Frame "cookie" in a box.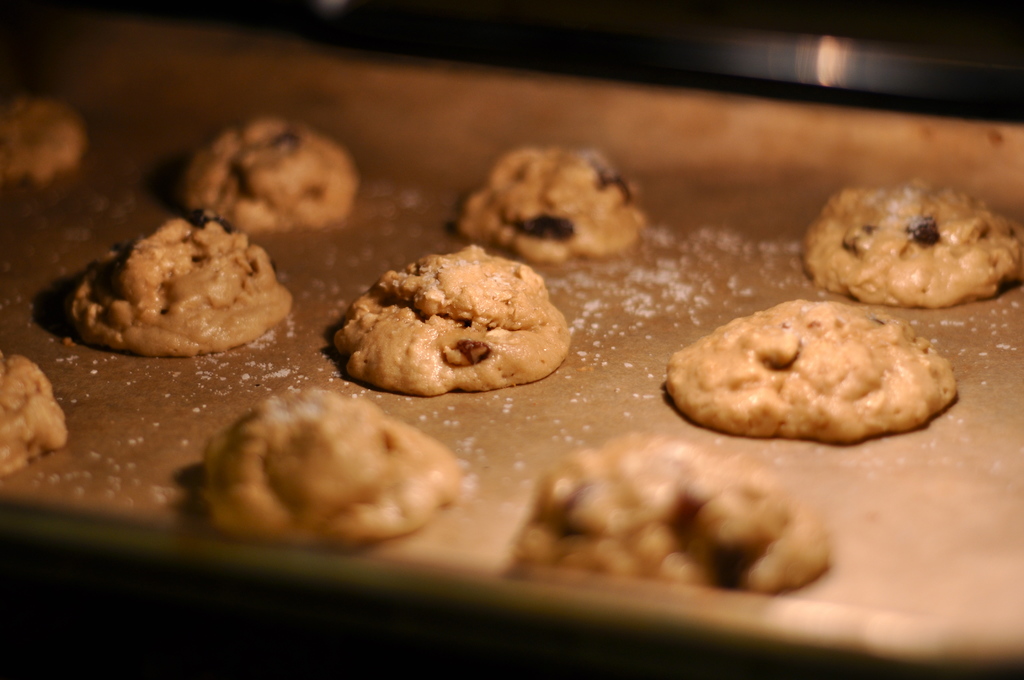
x1=67, y1=218, x2=294, y2=362.
